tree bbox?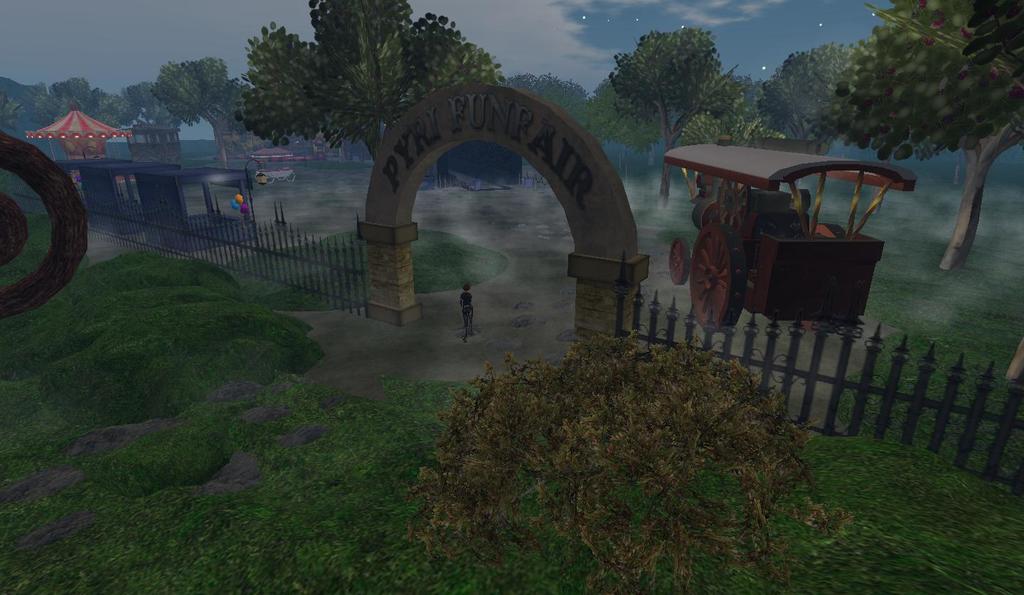
Rect(233, 0, 505, 166)
